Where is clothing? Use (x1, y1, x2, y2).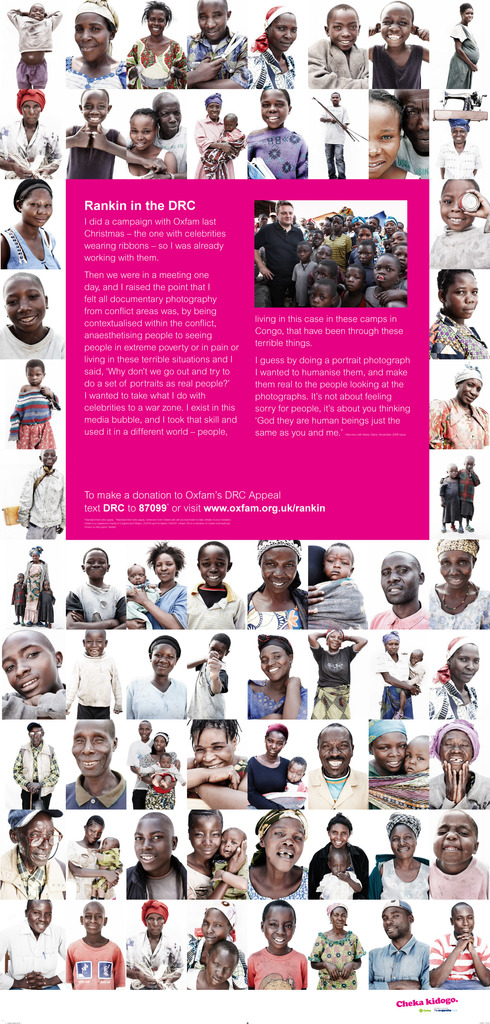
(432, 307, 489, 362).
